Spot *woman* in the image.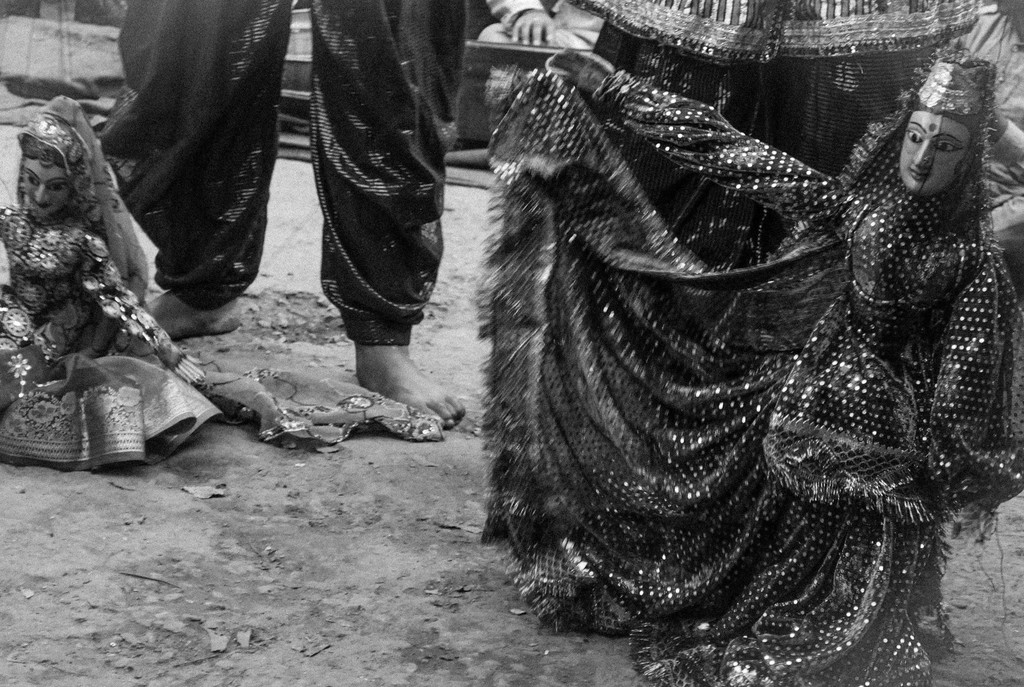
*woman* found at locate(470, 49, 1023, 686).
